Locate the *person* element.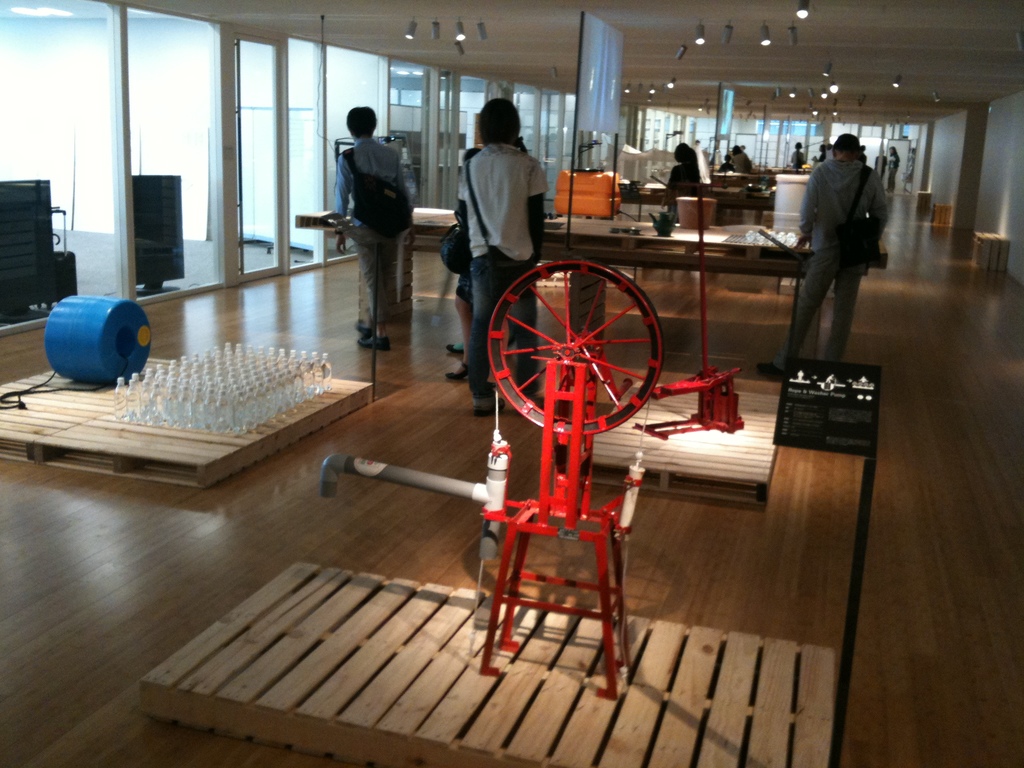
Element bbox: (x1=730, y1=143, x2=753, y2=171).
